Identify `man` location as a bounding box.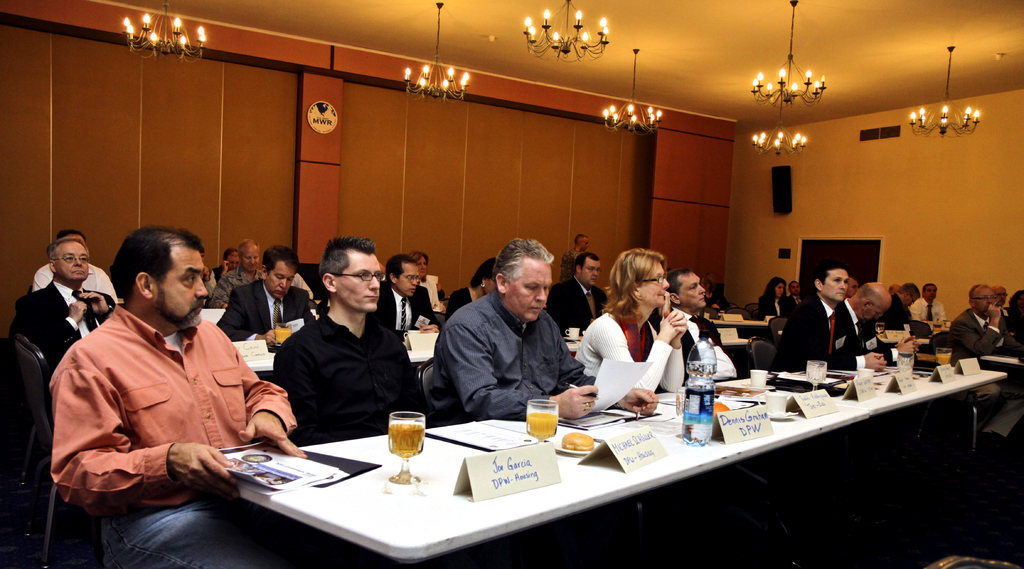
(18,236,111,368).
